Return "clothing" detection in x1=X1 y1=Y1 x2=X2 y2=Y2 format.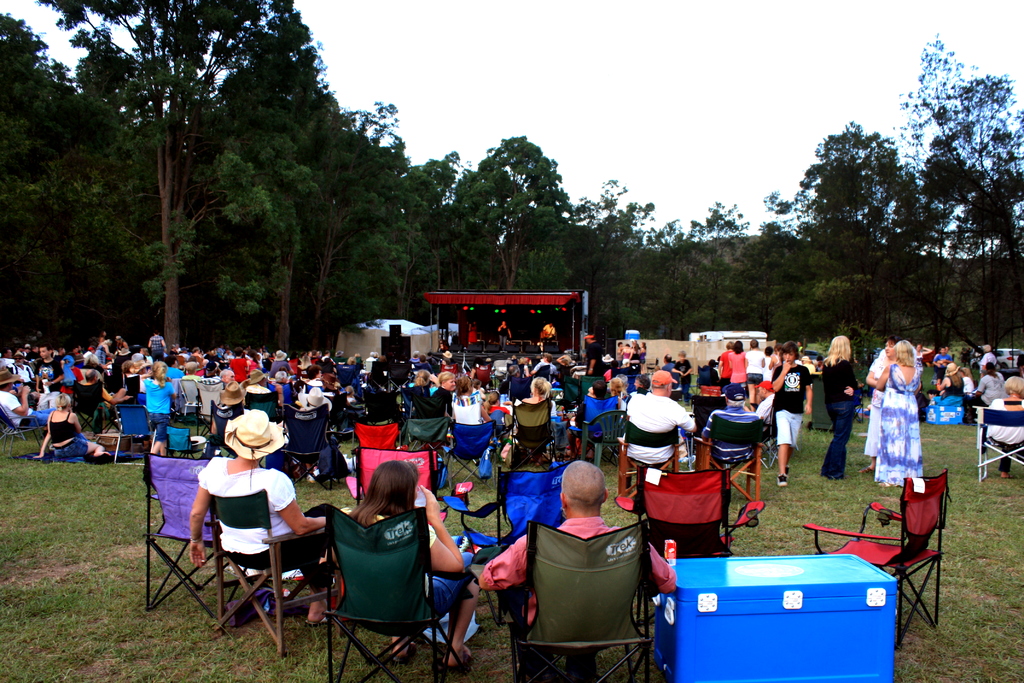
x1=504 y1=456 x2=561 y2=539.
